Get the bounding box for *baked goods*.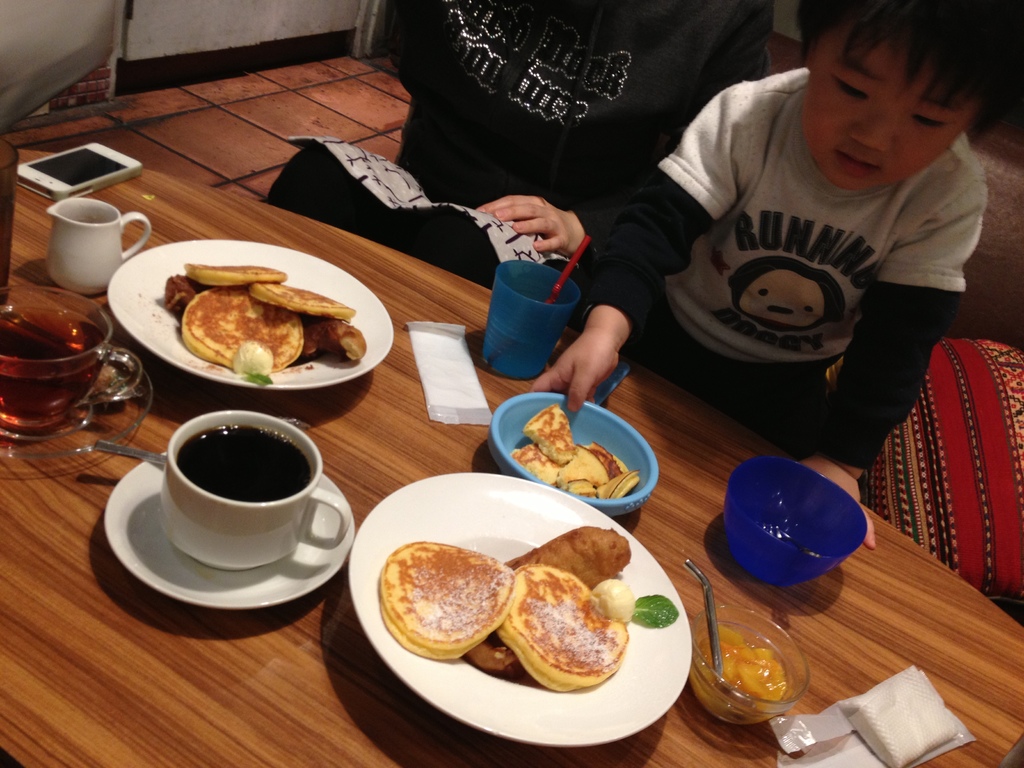
[left=380, top=540, right=516, bottom=655].
